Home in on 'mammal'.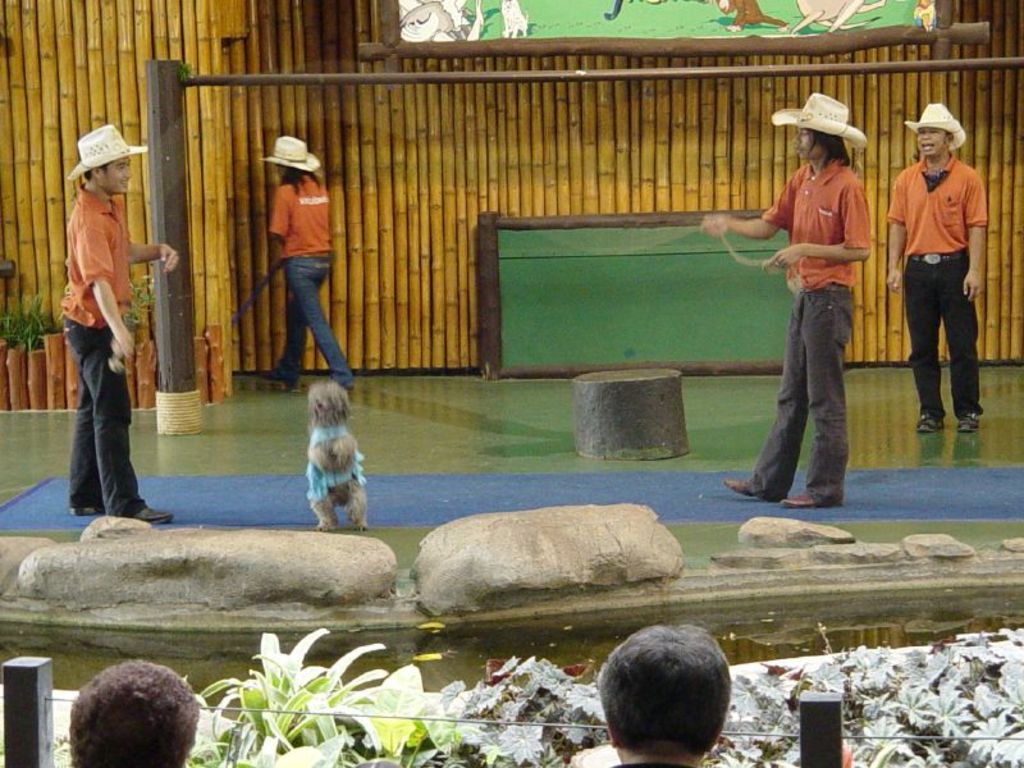
Homed in at 257 133 356 396.
